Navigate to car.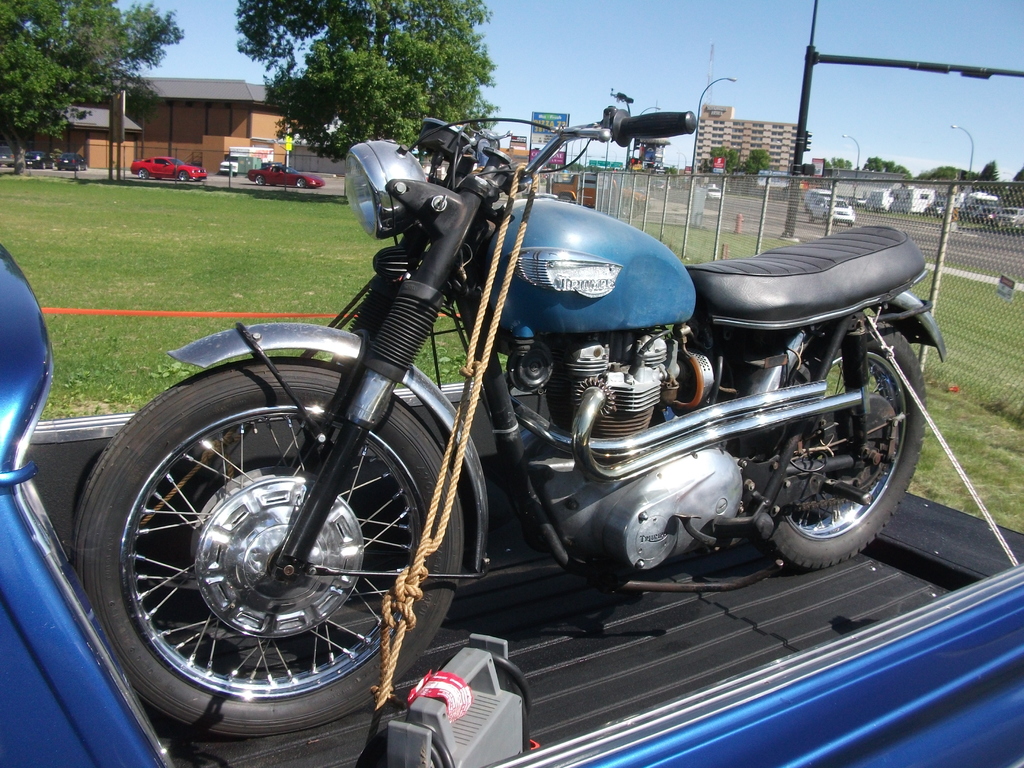
Navigation target: box(808, 196, 857, 226).
